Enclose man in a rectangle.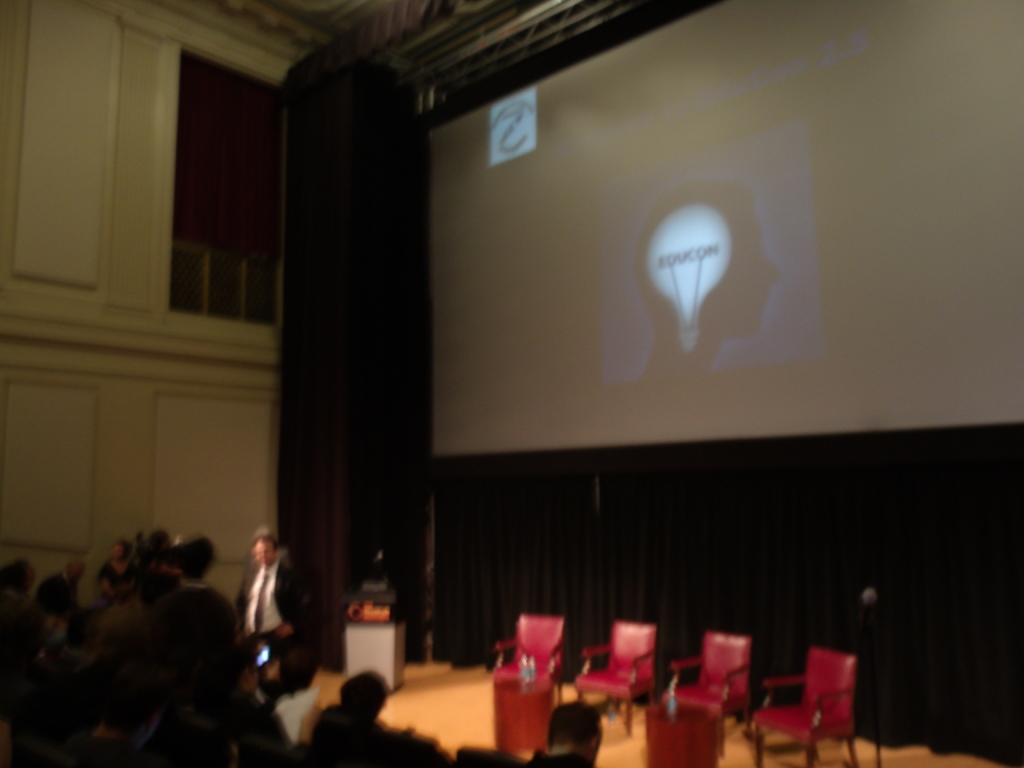
216,529,289,680.
